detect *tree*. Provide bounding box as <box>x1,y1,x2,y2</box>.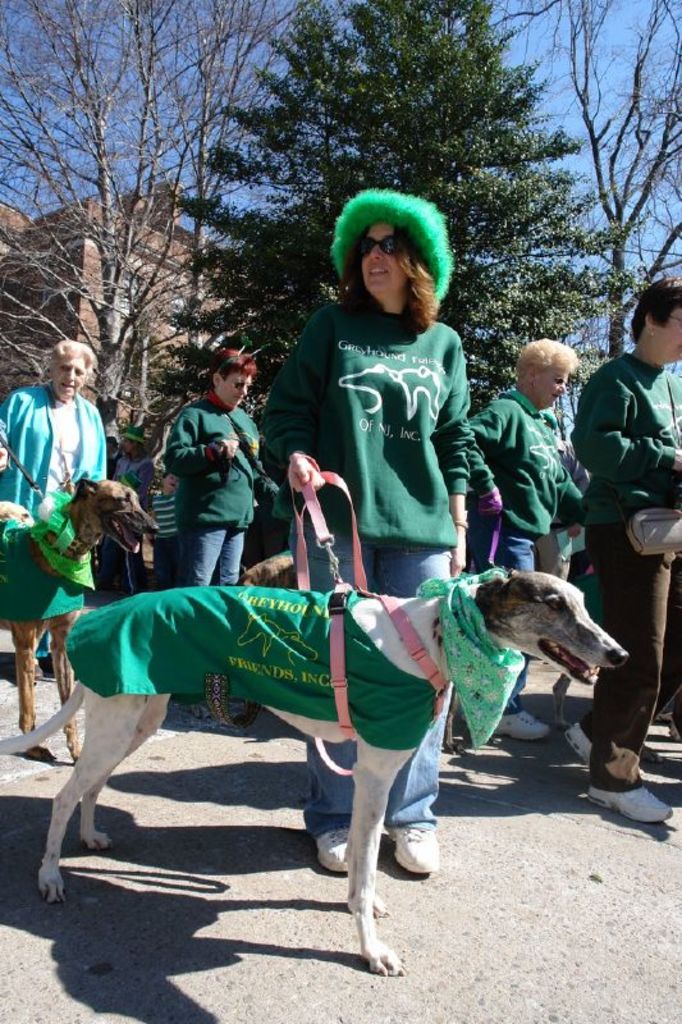
<box>146,0,649,535</box>.
